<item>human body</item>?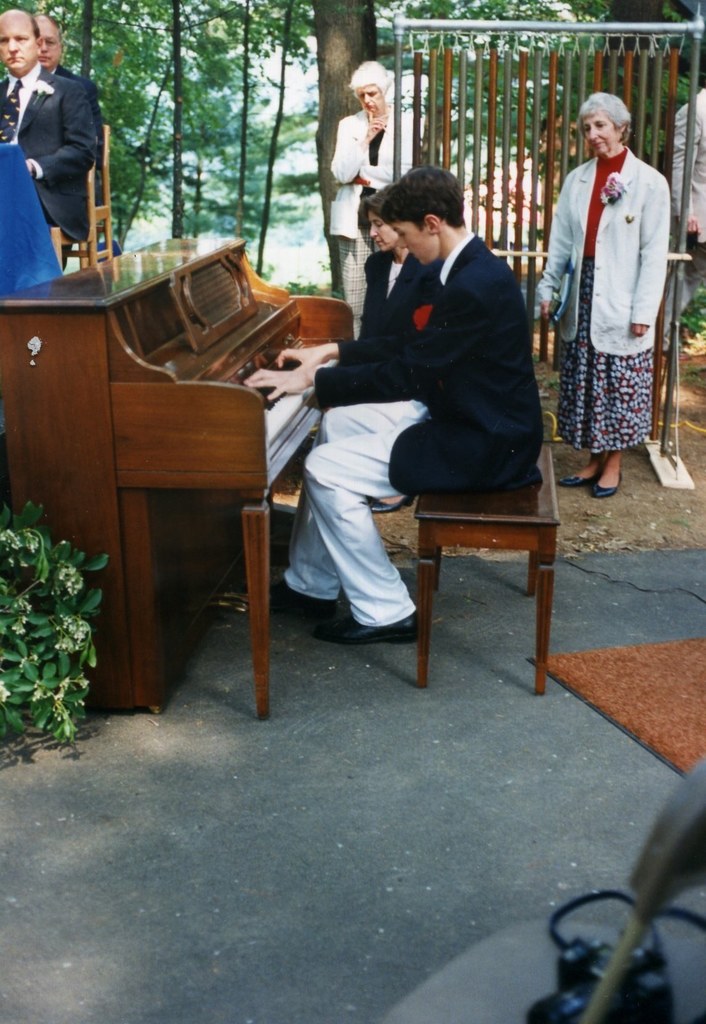
x1=251, y1=230, x2=547, y2=653
